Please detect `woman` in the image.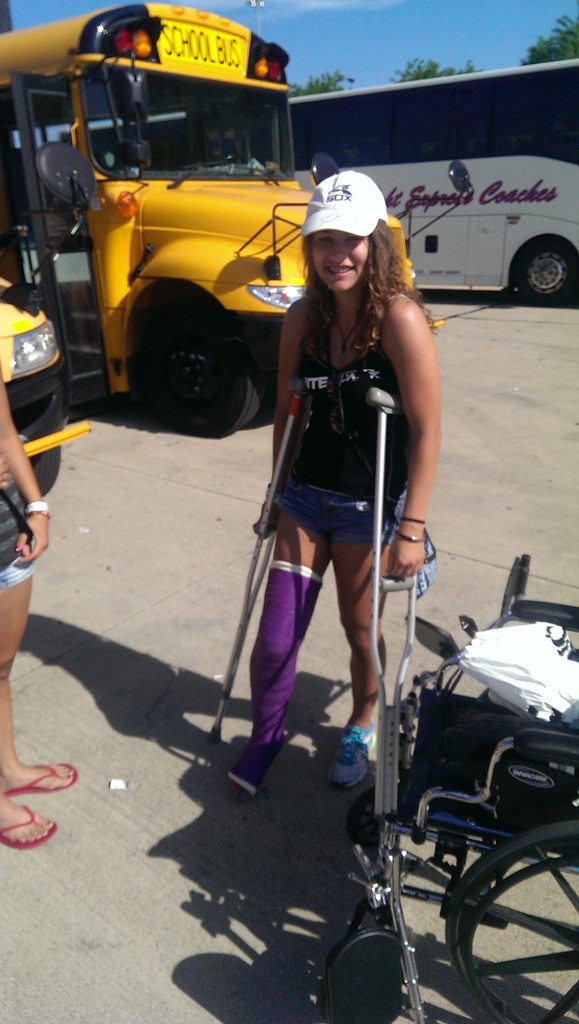
(x1=185, y1=163, x2=484, y2=956).
